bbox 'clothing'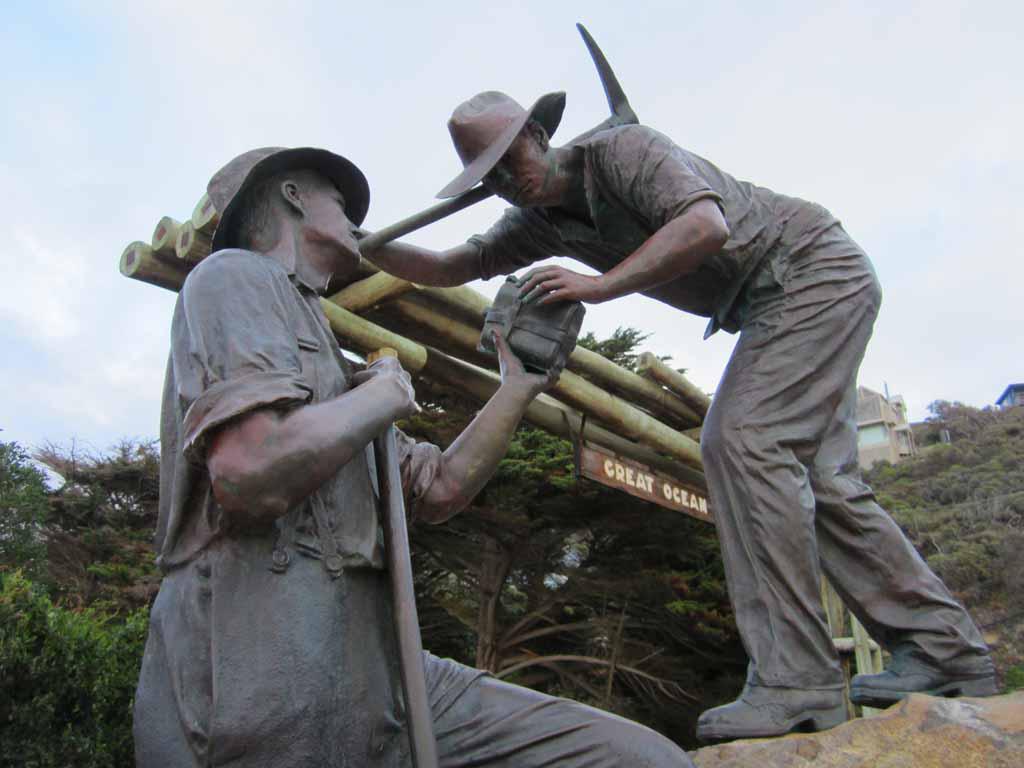
<bbox>126, 248, 692, 764</bbox>
